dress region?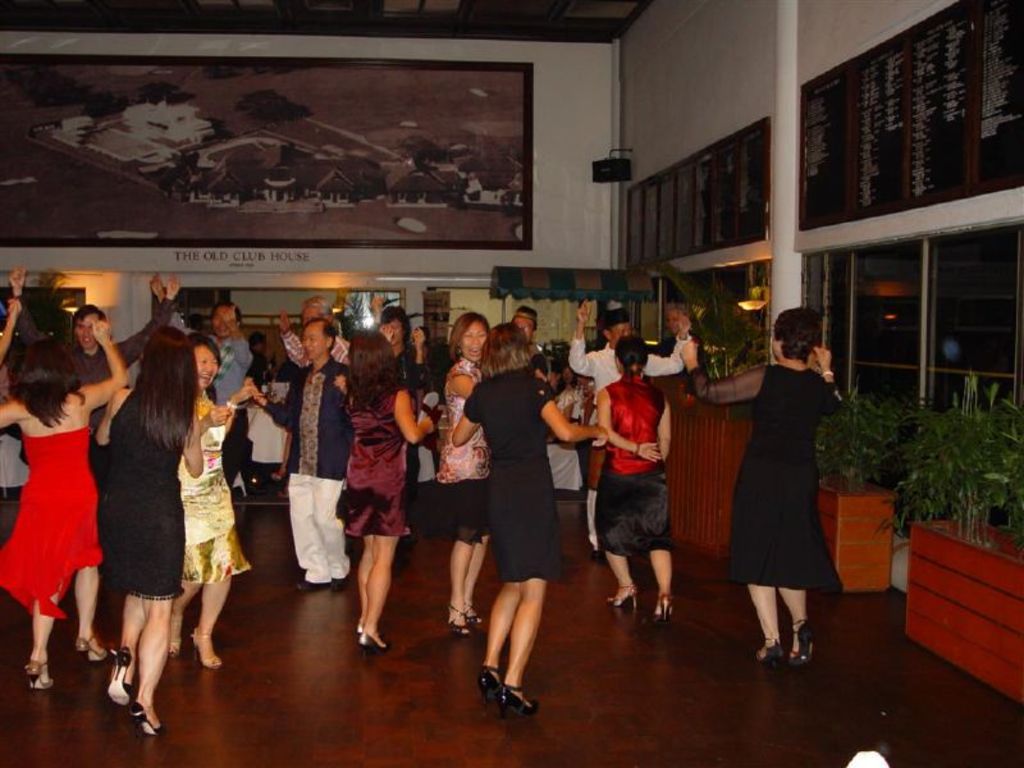
333 379 408 540
